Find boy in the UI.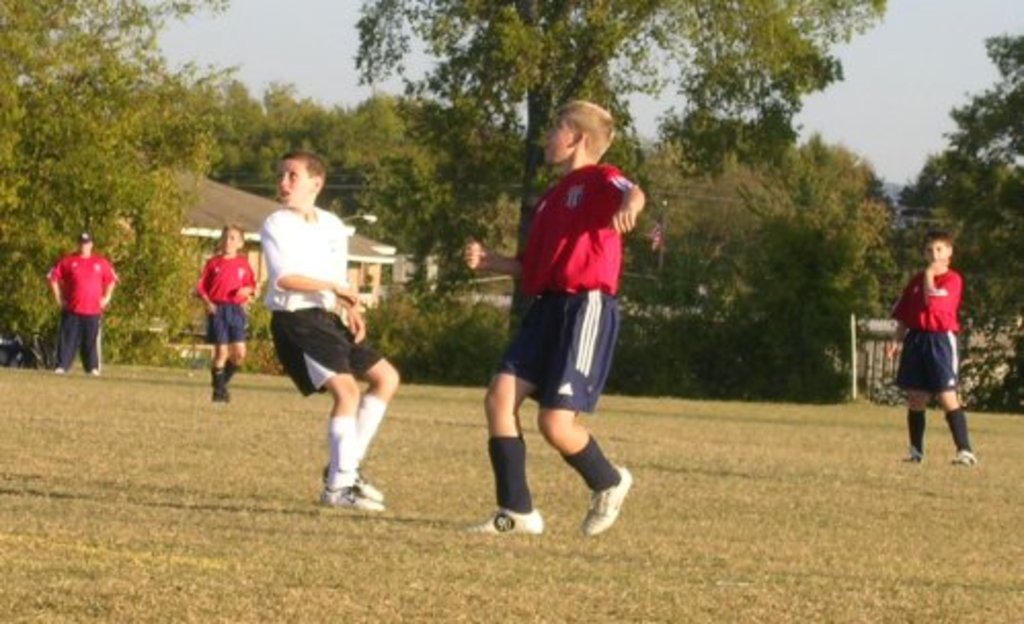
UI element at pyautogui.locateOnScreen(195, 220, 261, 396).
